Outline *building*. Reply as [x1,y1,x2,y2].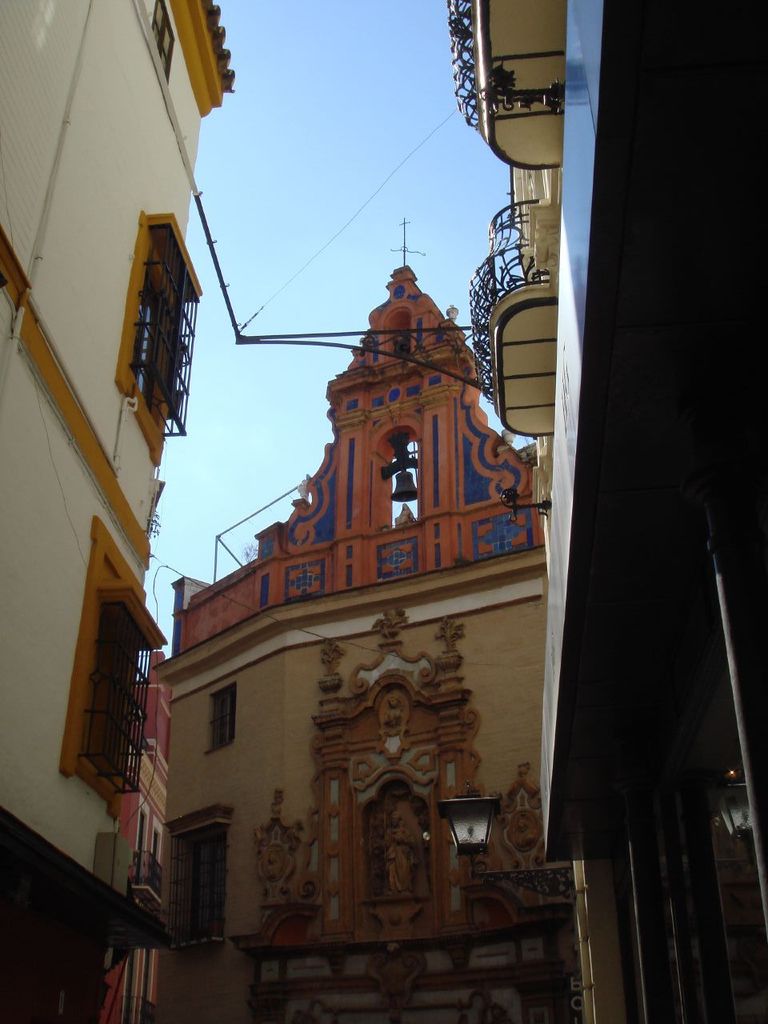
[449,0,767,1023].
